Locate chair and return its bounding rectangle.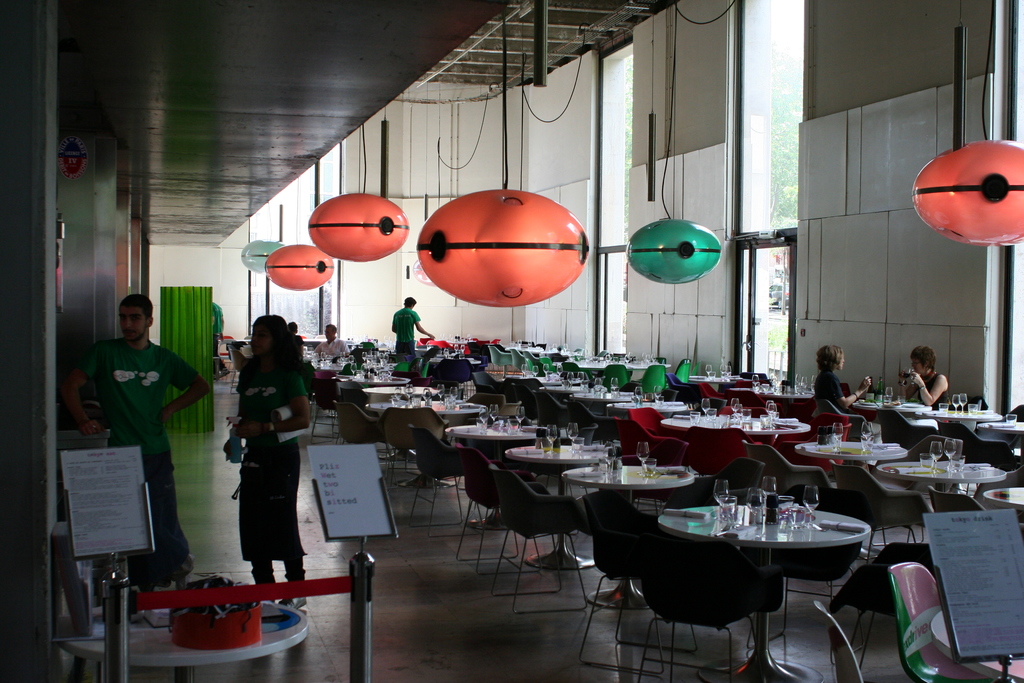
select_region(463, 393, 499, 407).
